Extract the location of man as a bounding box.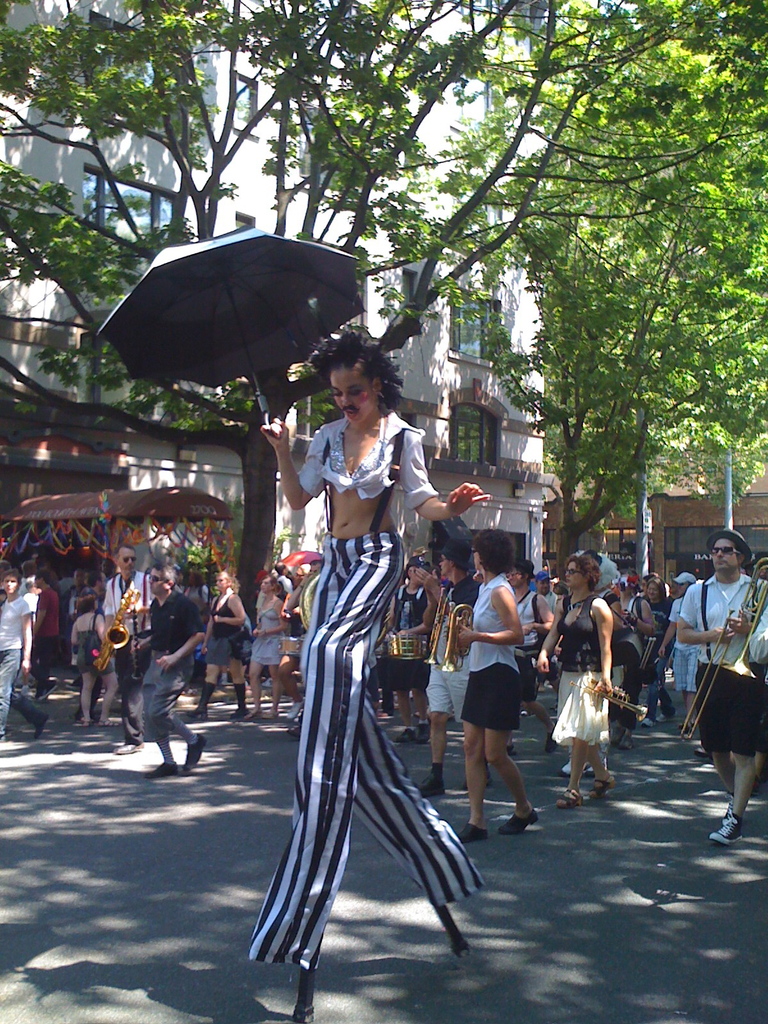
x1=170 y1=561 x2=198 y2=694.
